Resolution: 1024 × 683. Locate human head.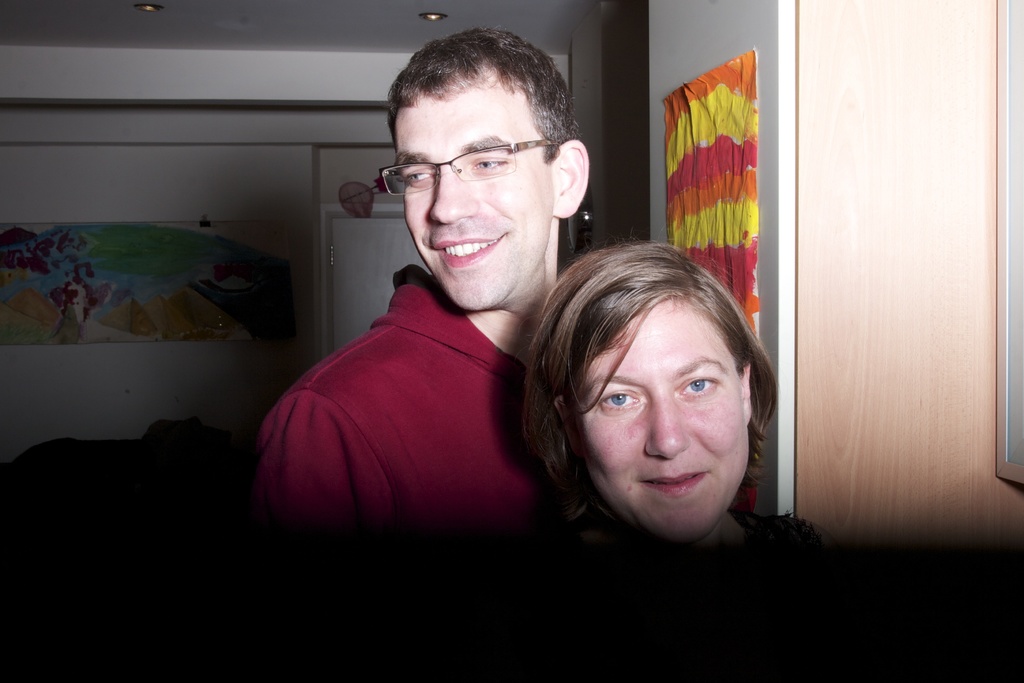
crop(382, 28, 588, 311).
